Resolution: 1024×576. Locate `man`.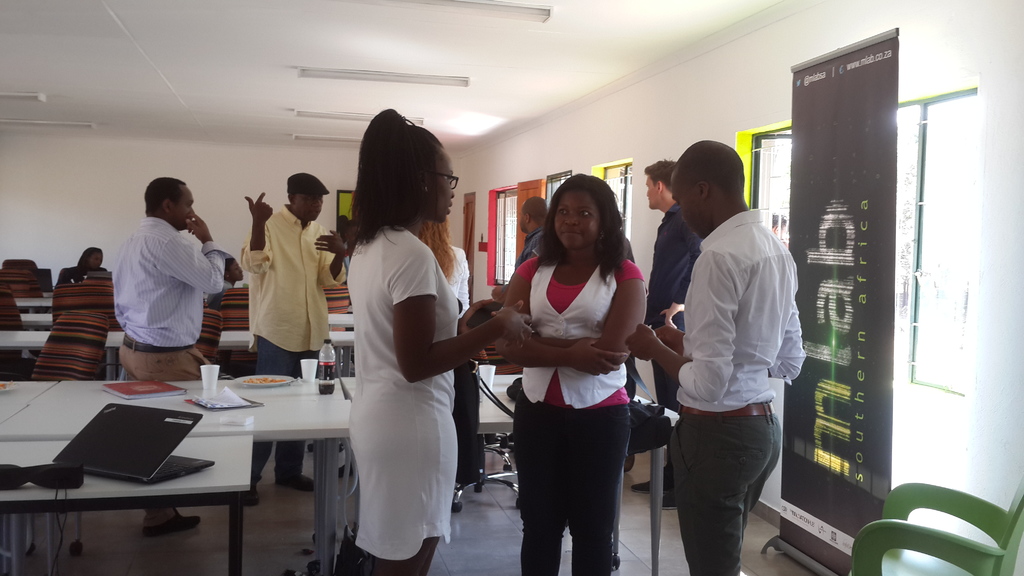
Rect(495, 195, 557, 310).
